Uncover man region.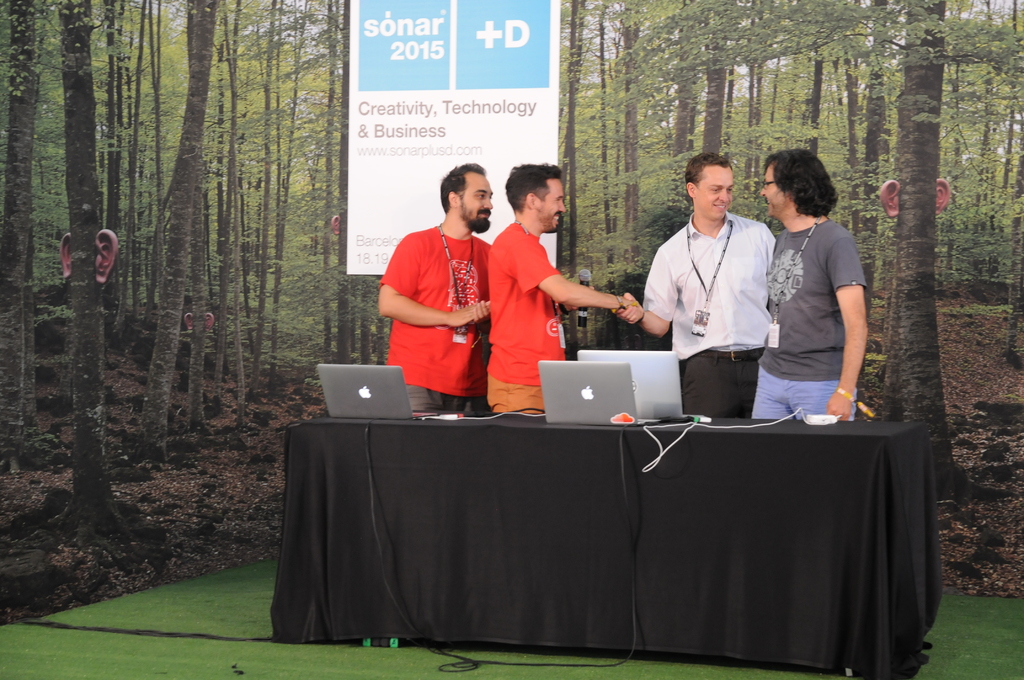
Uncovered: bbox=[488, 162, 646, 416].
